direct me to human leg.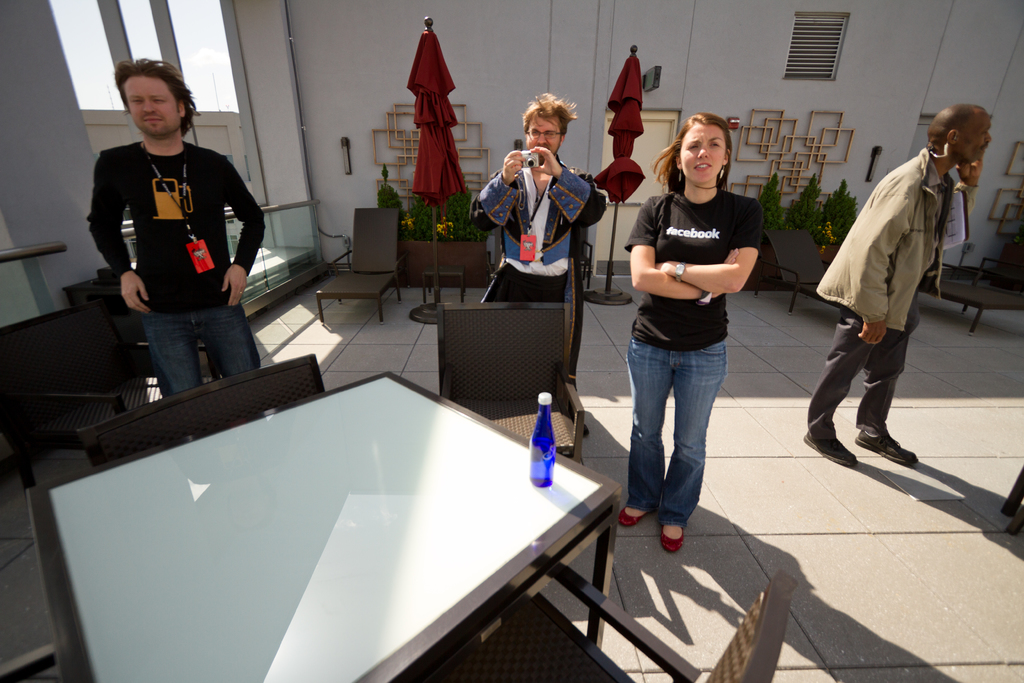
Direction: select_region(628, 333, 676, 520).
